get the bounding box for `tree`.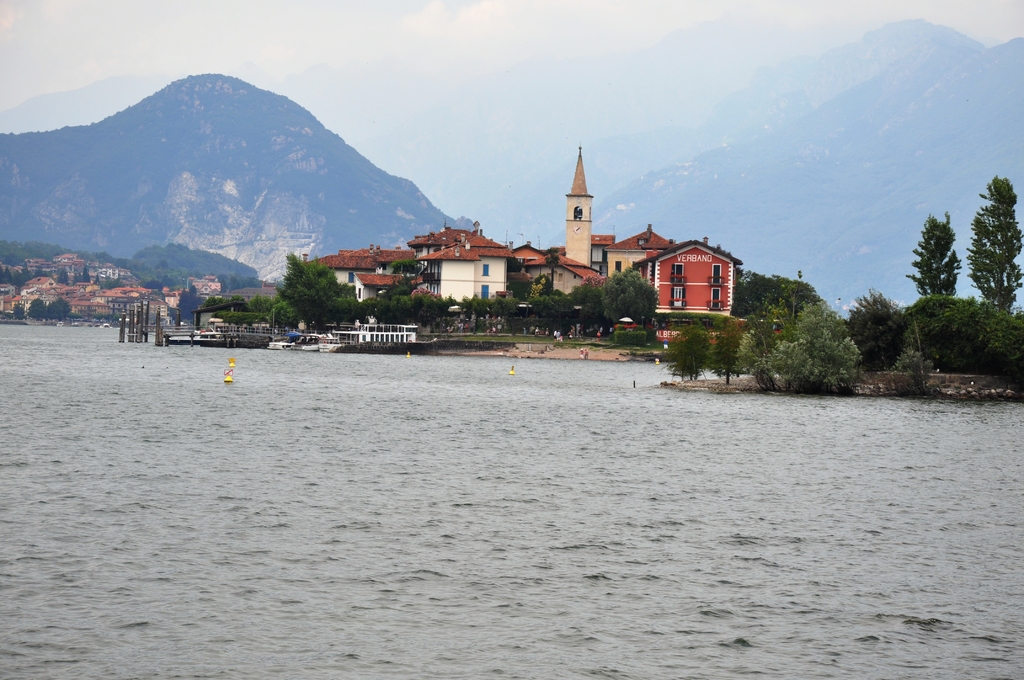
box=[545, 241, 568, 287].
